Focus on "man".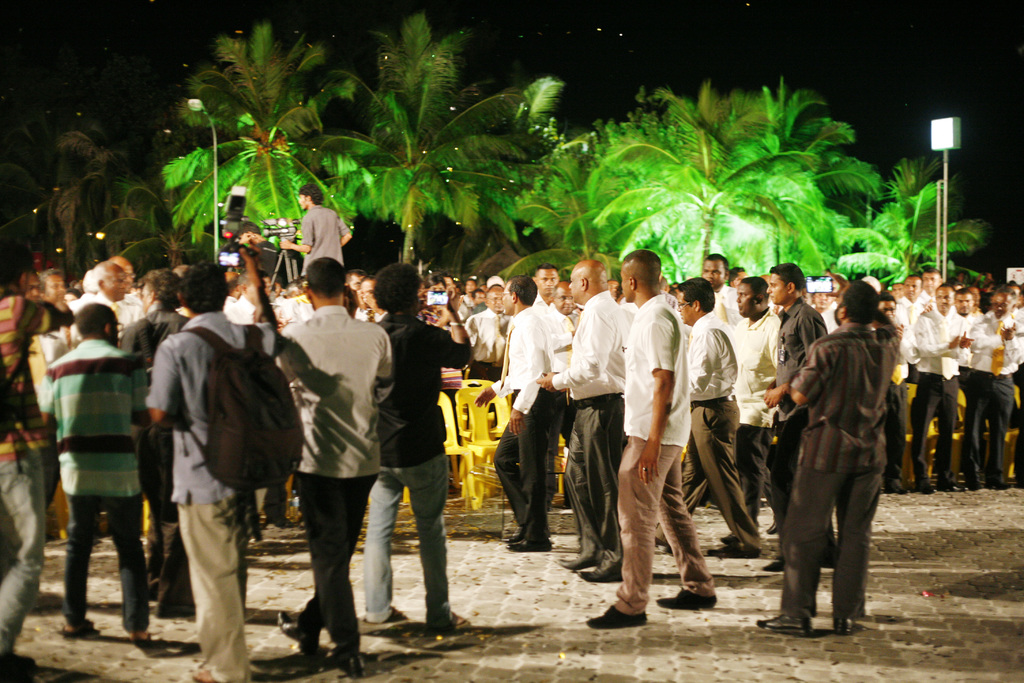
Focused at bbox(146, 243, 280, 682).
